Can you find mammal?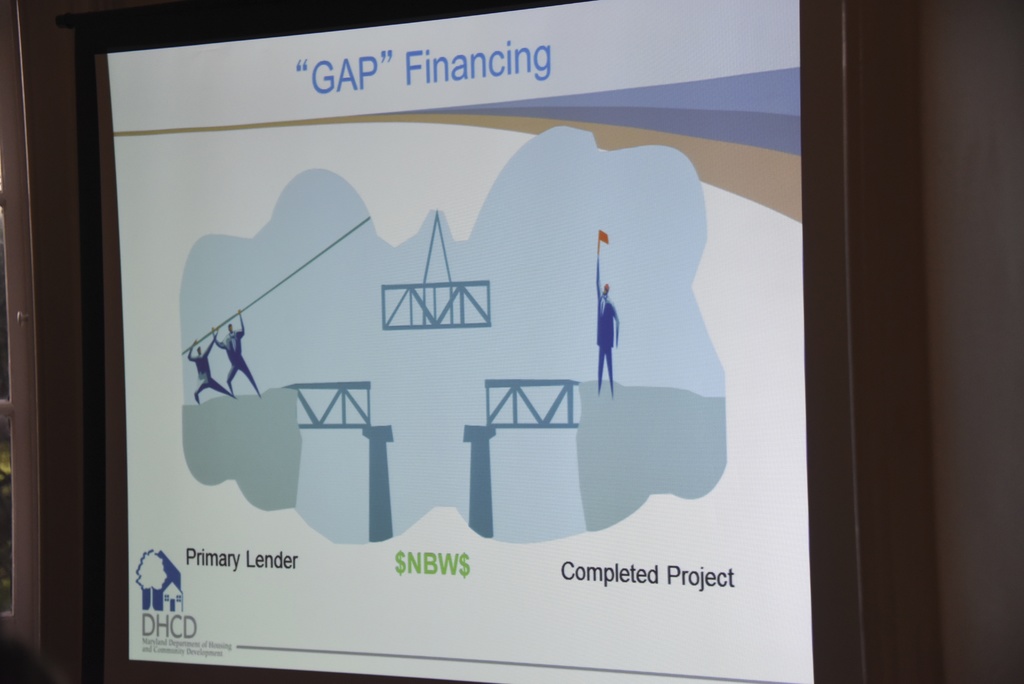
Yes, bounding box: <box>189,332,239,403</box>.
